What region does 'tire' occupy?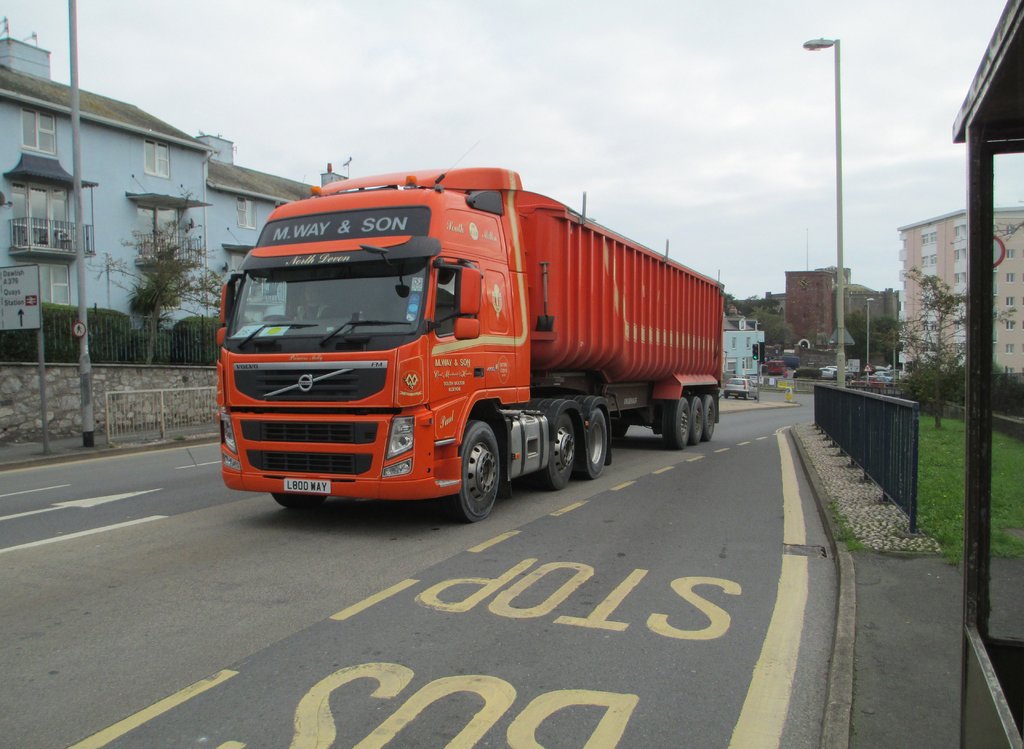
[693,396,709,444].
